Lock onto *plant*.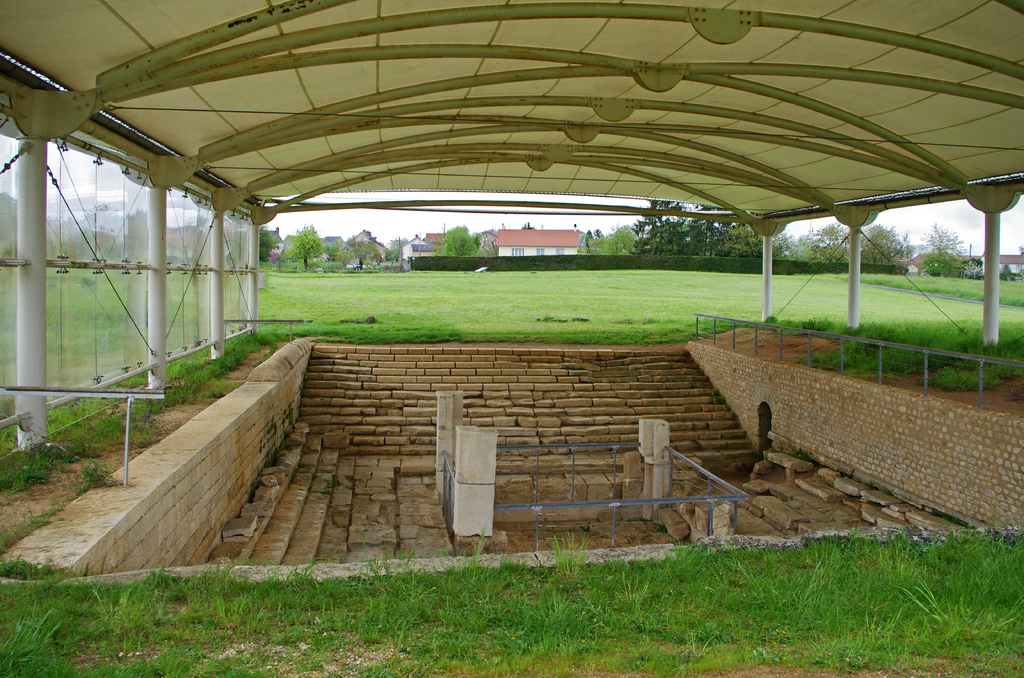
Locked: (0,551,59,581).
